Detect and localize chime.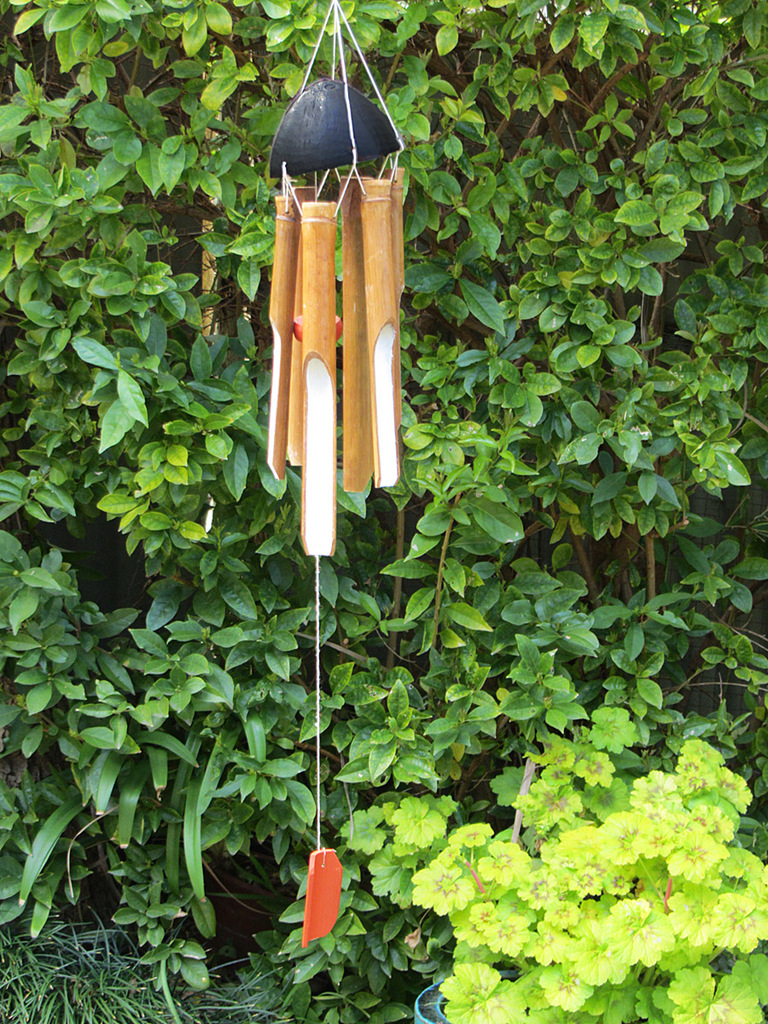
Localized at box(265, 0, 410, 955).
